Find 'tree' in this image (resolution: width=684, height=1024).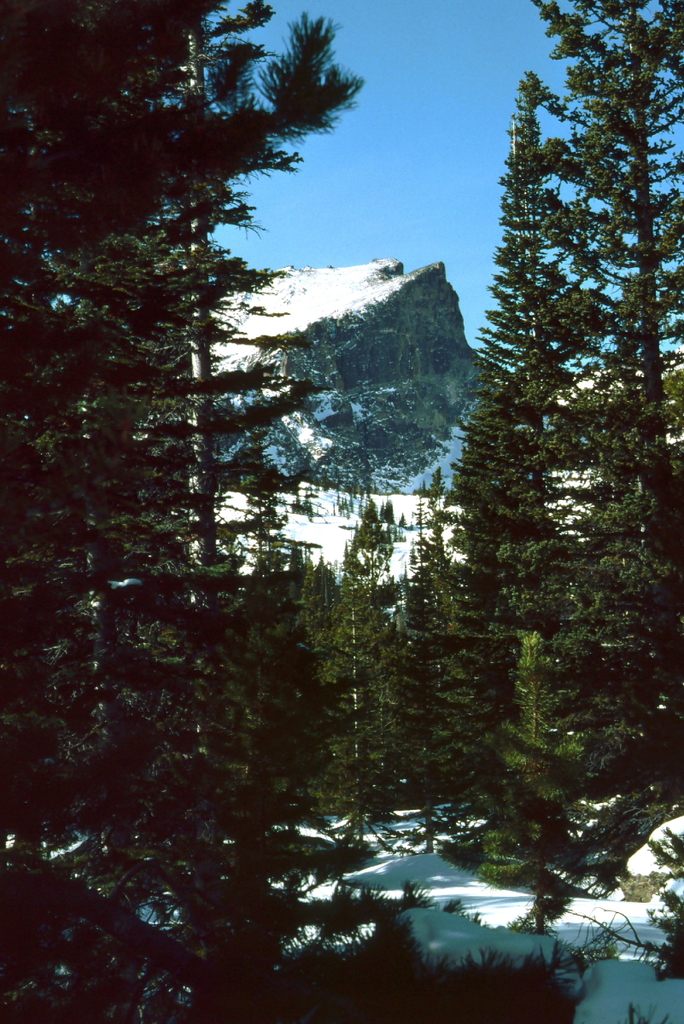
pyautogui.locateOnScreen(0, 0, 396, 1023).
